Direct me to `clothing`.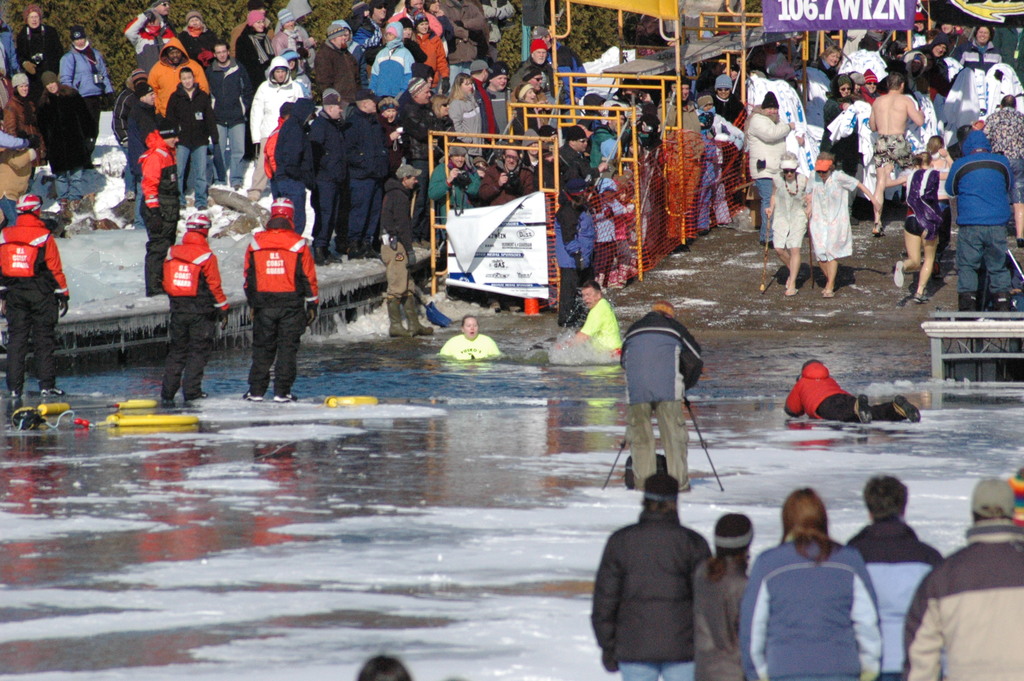
Direction: <bbox>906, 525, 1023, 680</bbox>.
